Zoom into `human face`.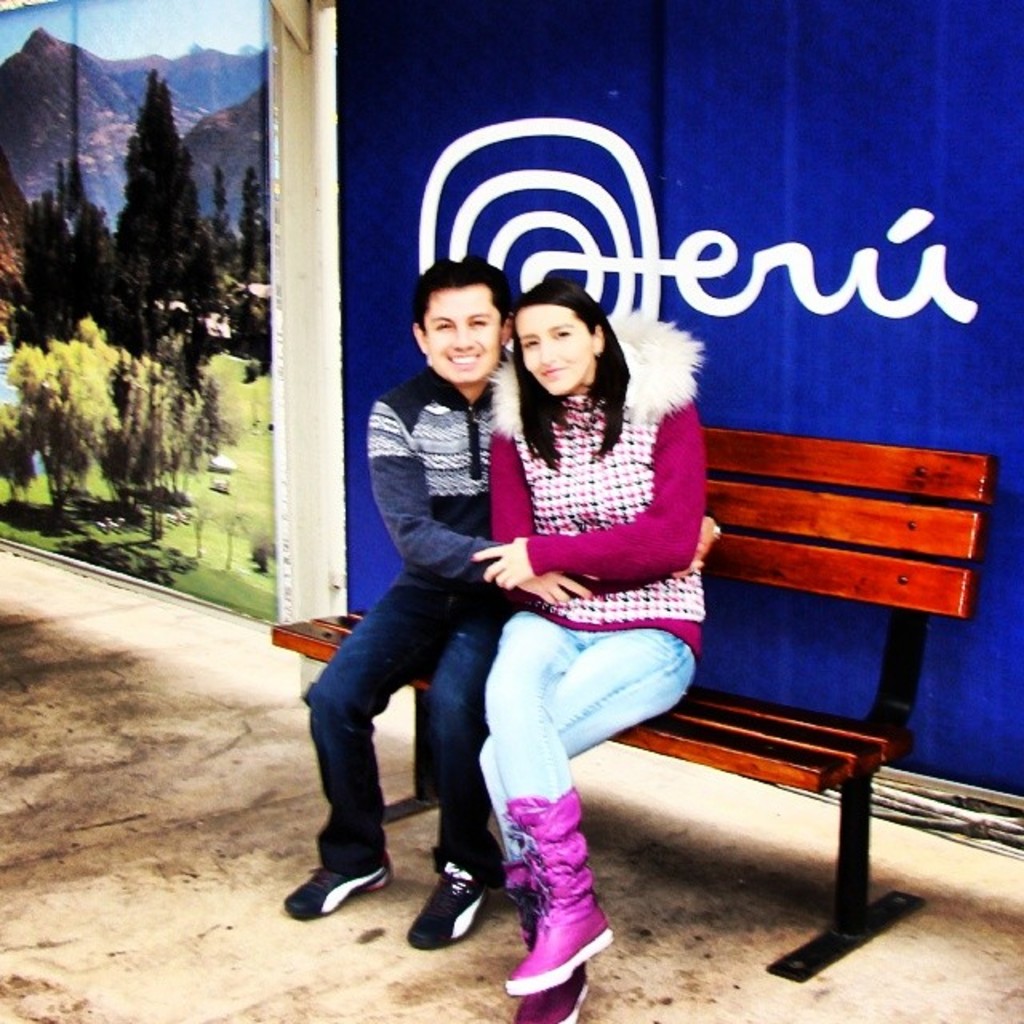
Zoom target: select_region(421, 285, 501, 392).
